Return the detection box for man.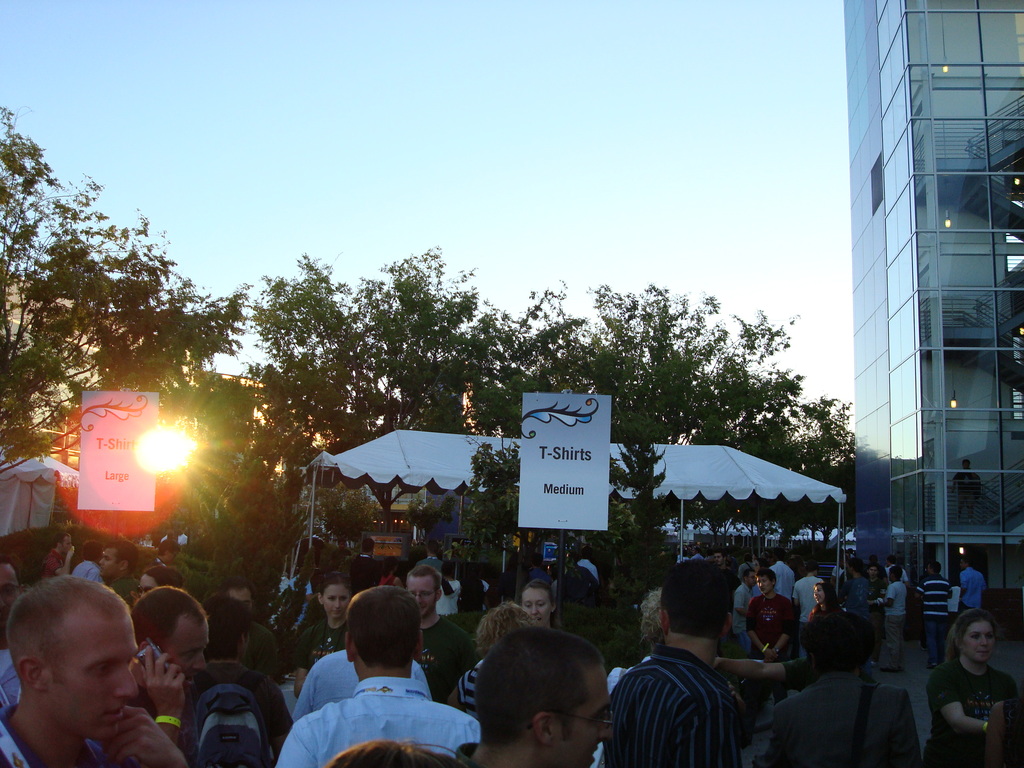
bbox(911, 565, 952, 668).
